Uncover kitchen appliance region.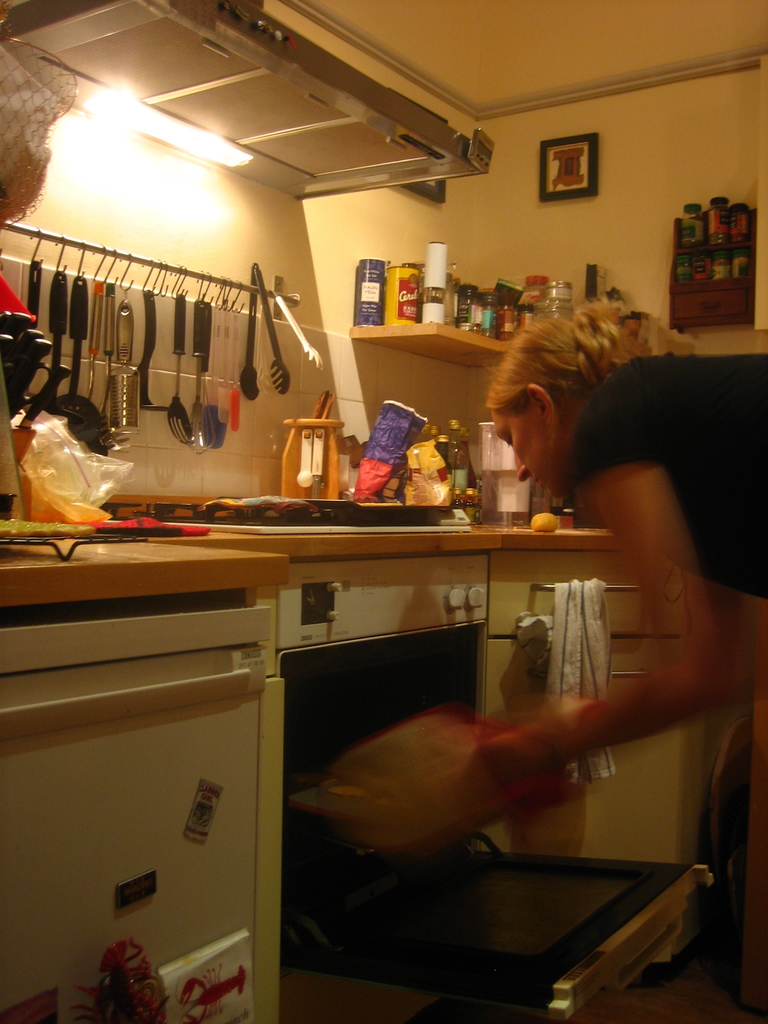
Uncovered: crop(184, 301, 212, 445).
